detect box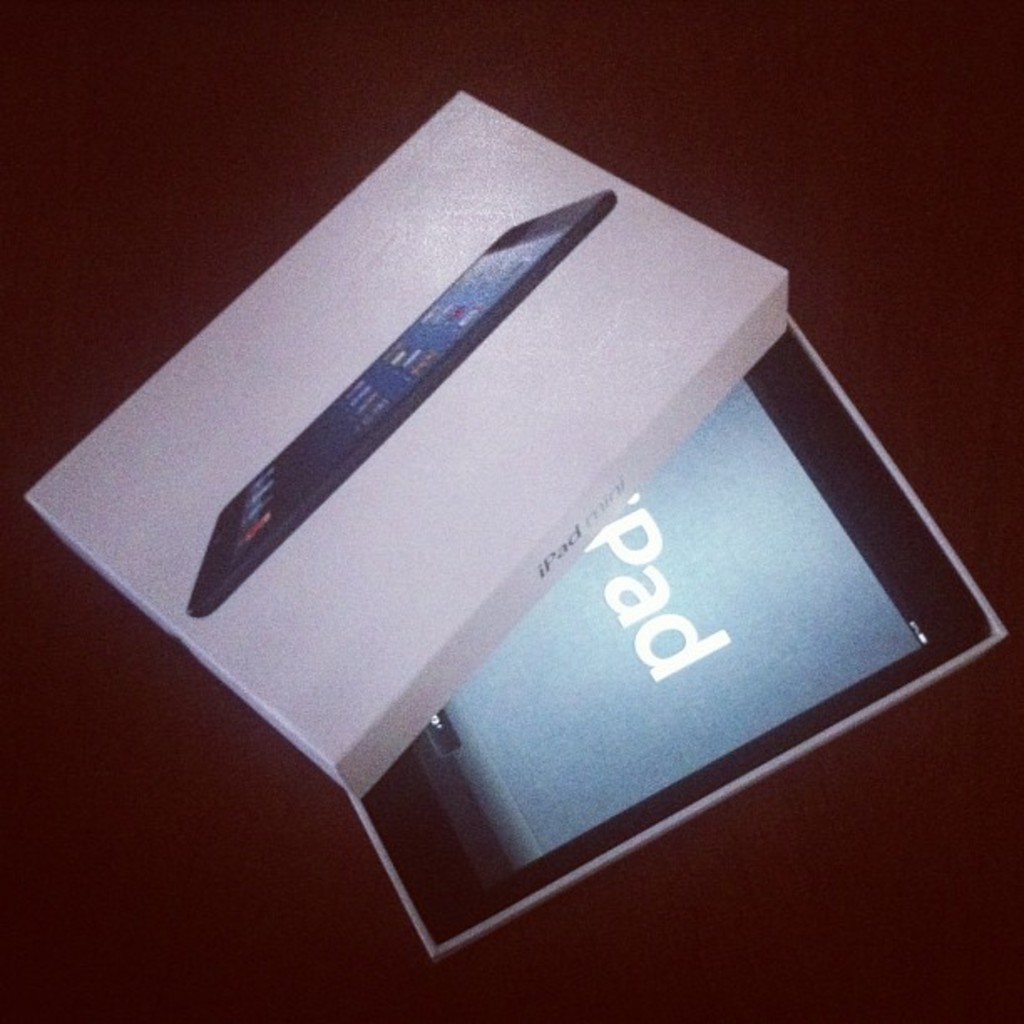
bbox=[28, 92, 1004, 959]
